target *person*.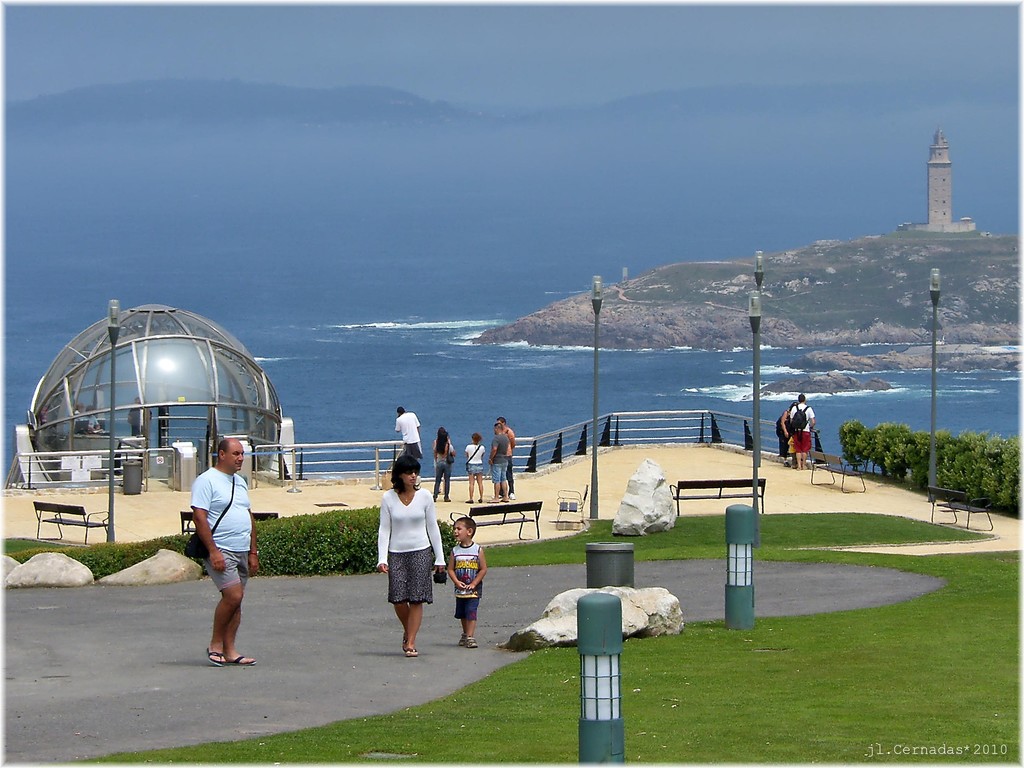
Target region: (x1=70, y1=398, x2=83, y2=426).
